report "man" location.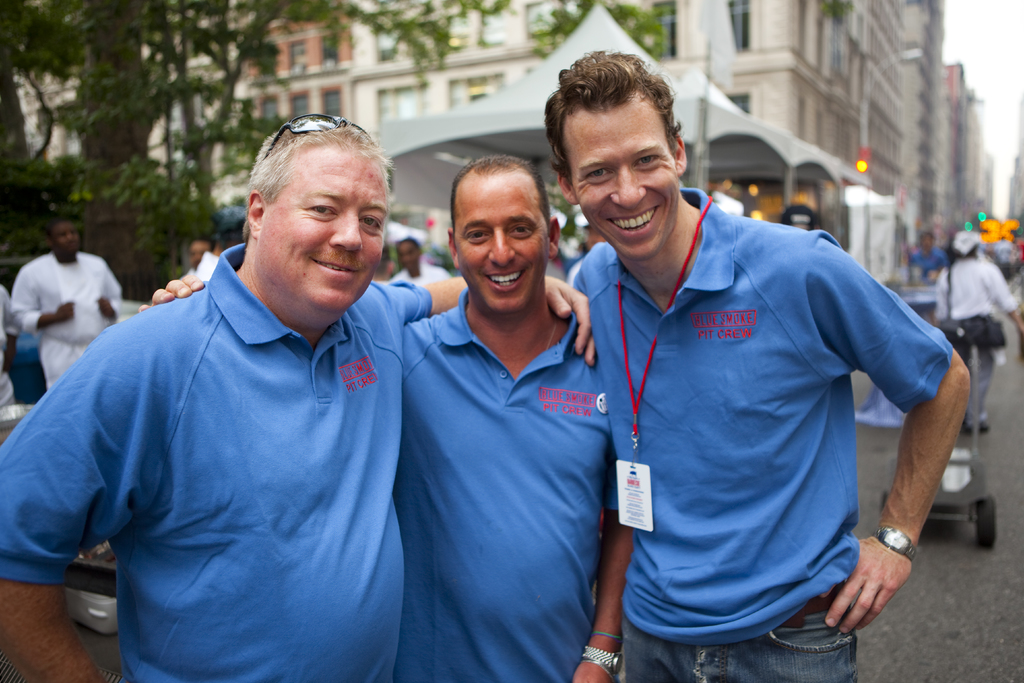
Report: BBox(0, 115, 598, 682).
